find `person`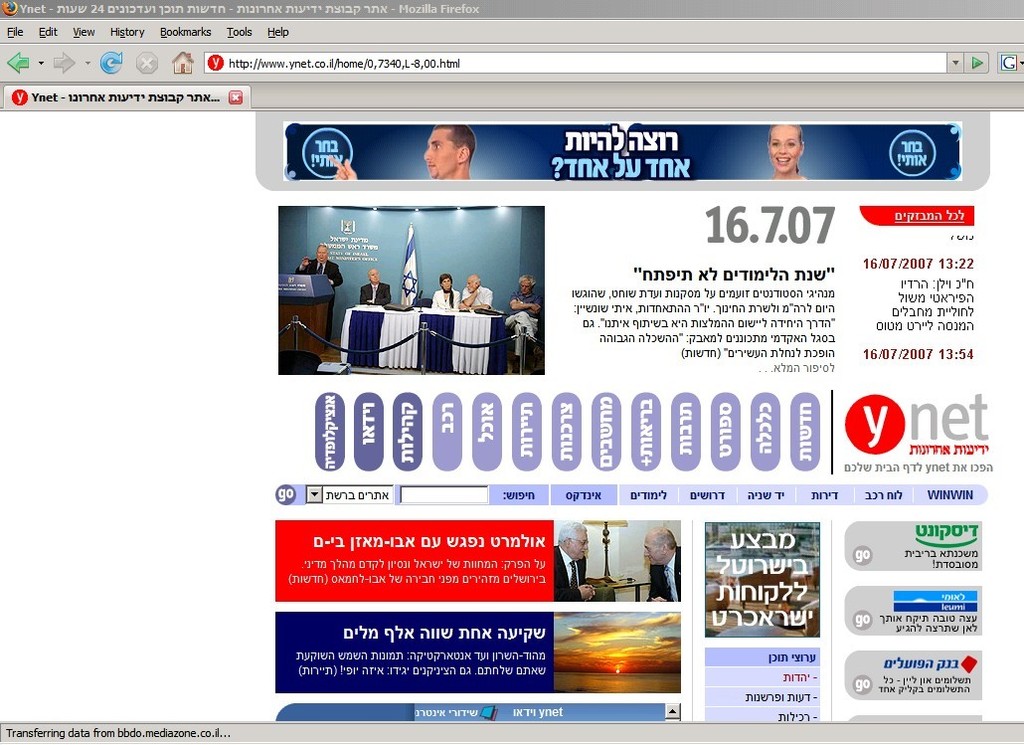
detection(553, 520, 598, 602)
